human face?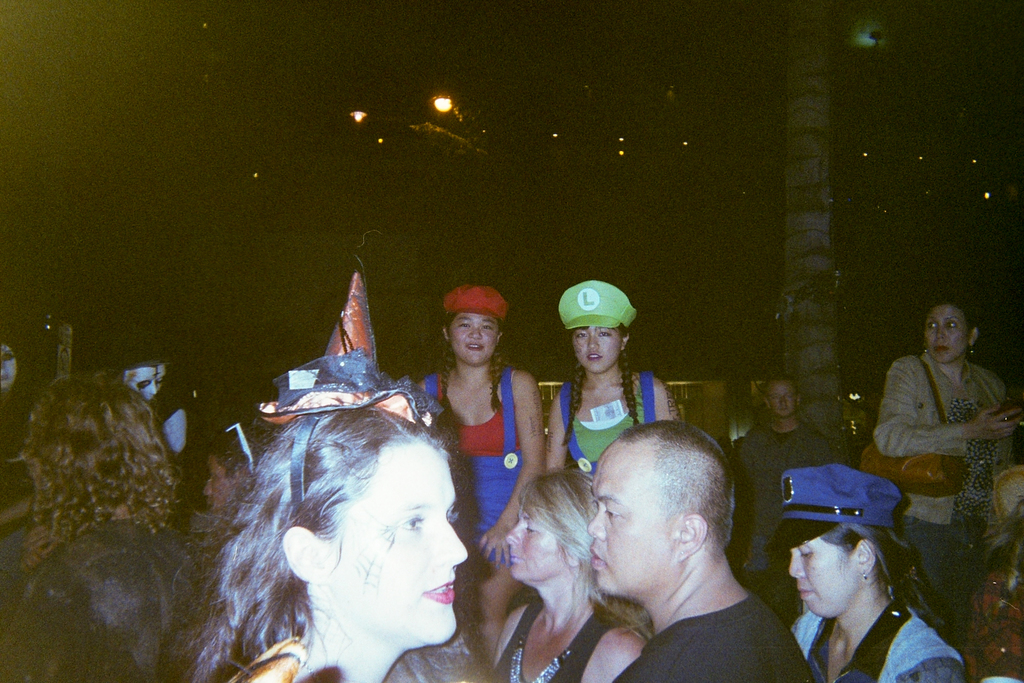
box(924, 307, 967, 368)
